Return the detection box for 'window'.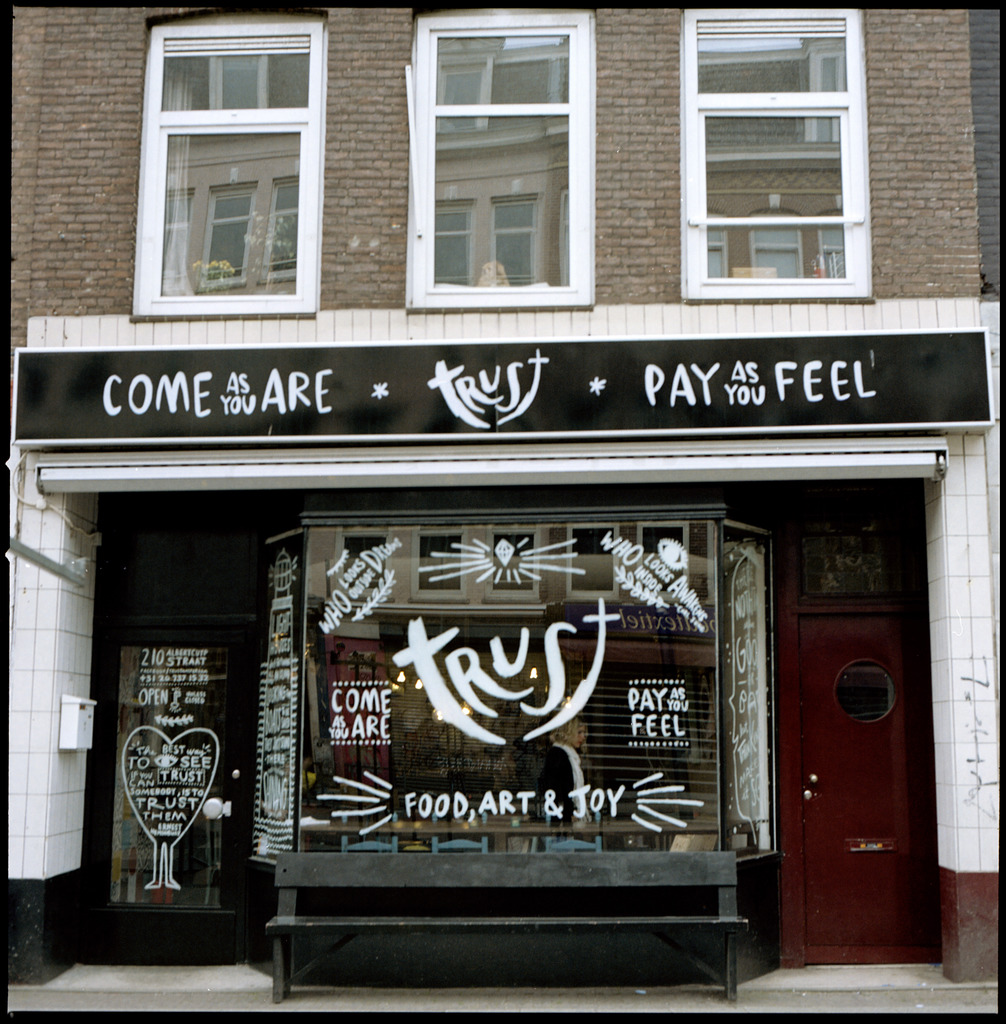
(401, 3, 592, 316).
